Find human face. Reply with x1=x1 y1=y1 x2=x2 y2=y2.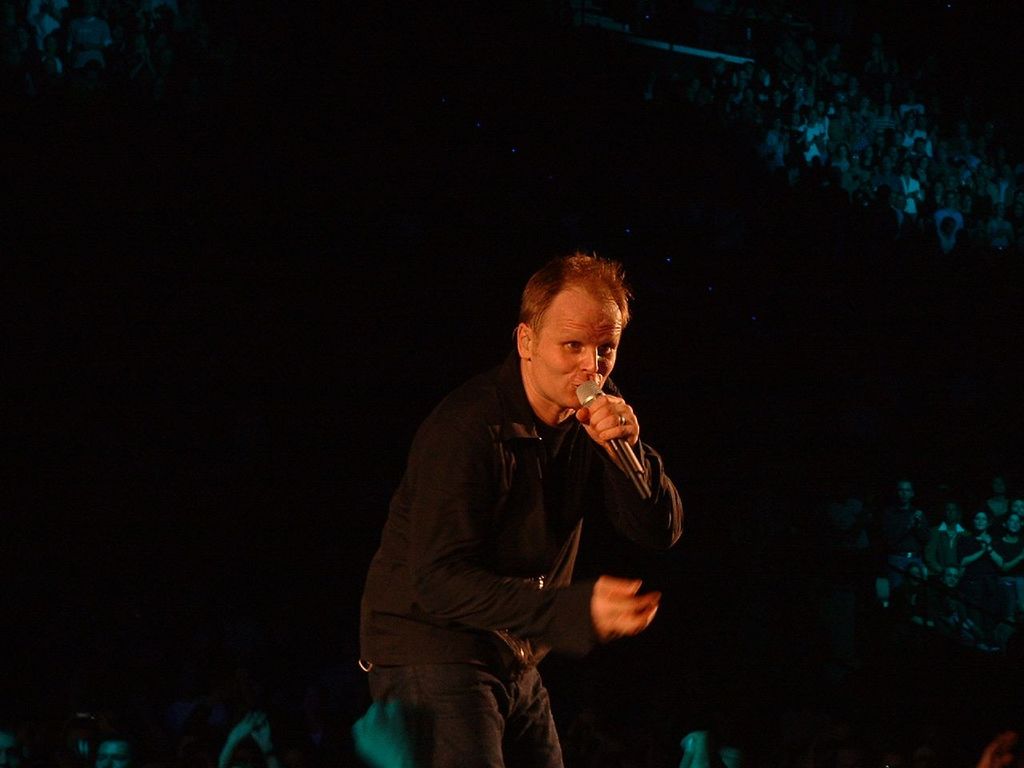
x1=531 y1=287 x2=625 y2=414.
